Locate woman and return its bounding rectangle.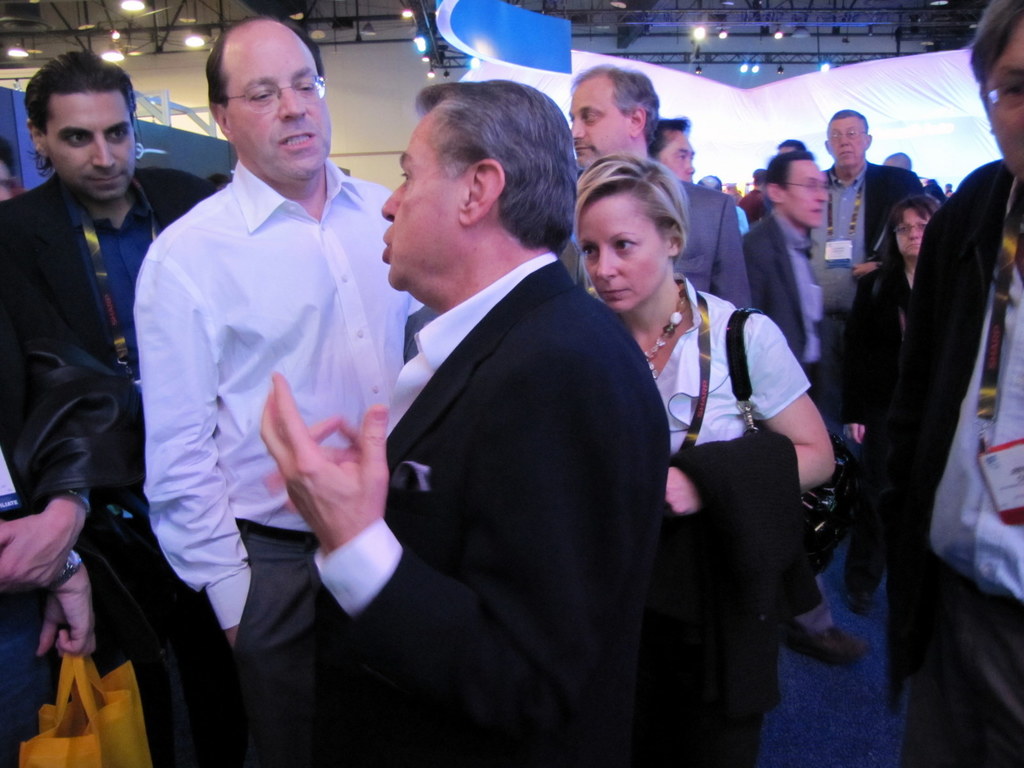
bbox(563, 151, 831, 740).
